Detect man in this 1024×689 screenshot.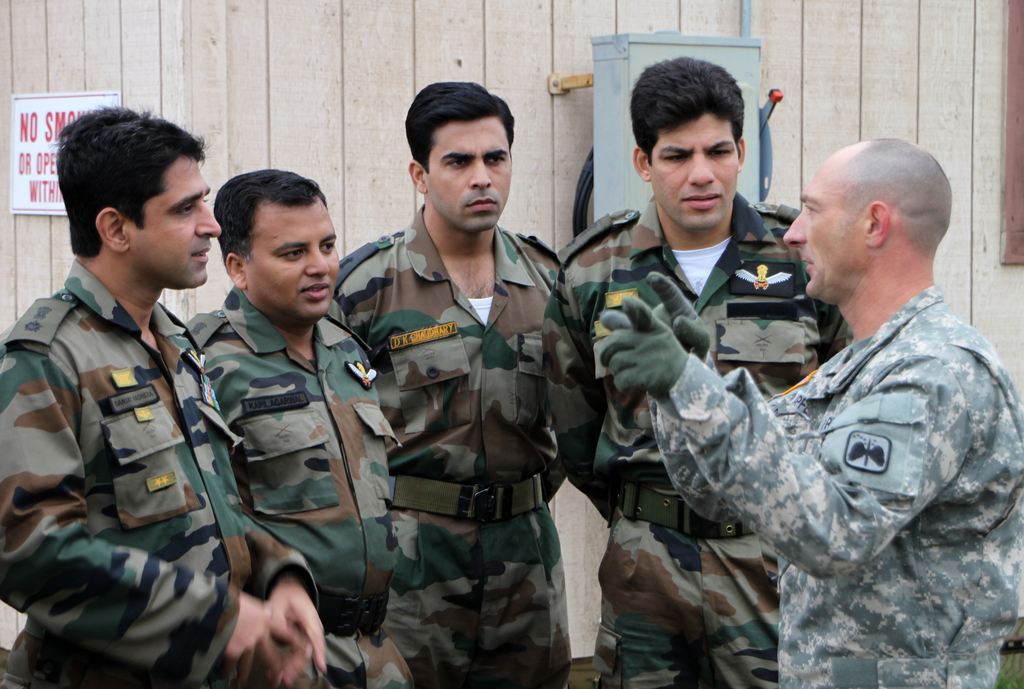
Detection: (0,104,331,688).
